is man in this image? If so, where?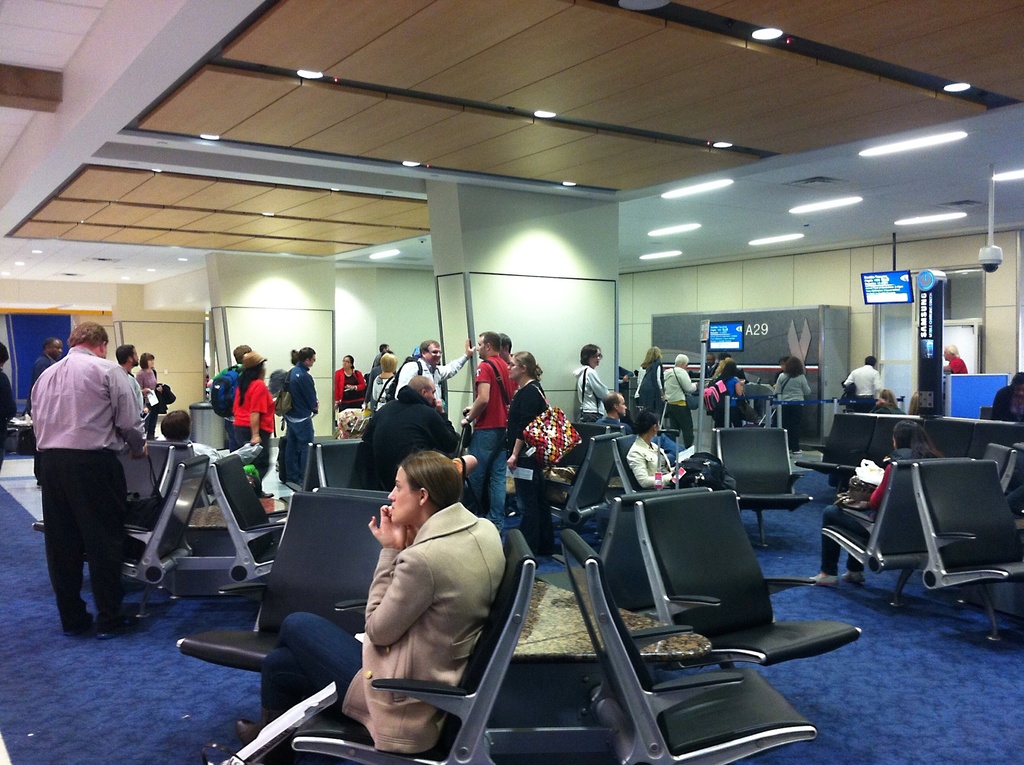
Yes, at [left=156, top=410, right=236, bottom=476].
